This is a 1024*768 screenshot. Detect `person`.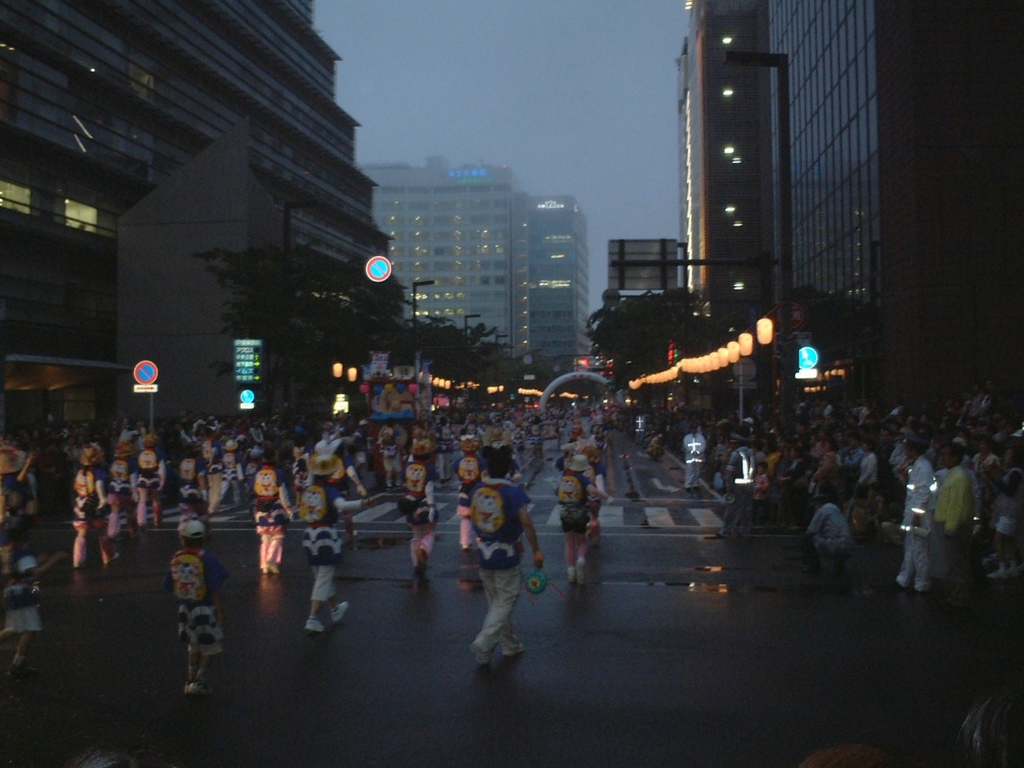
<region>118, 422, 139, 445</region>.
